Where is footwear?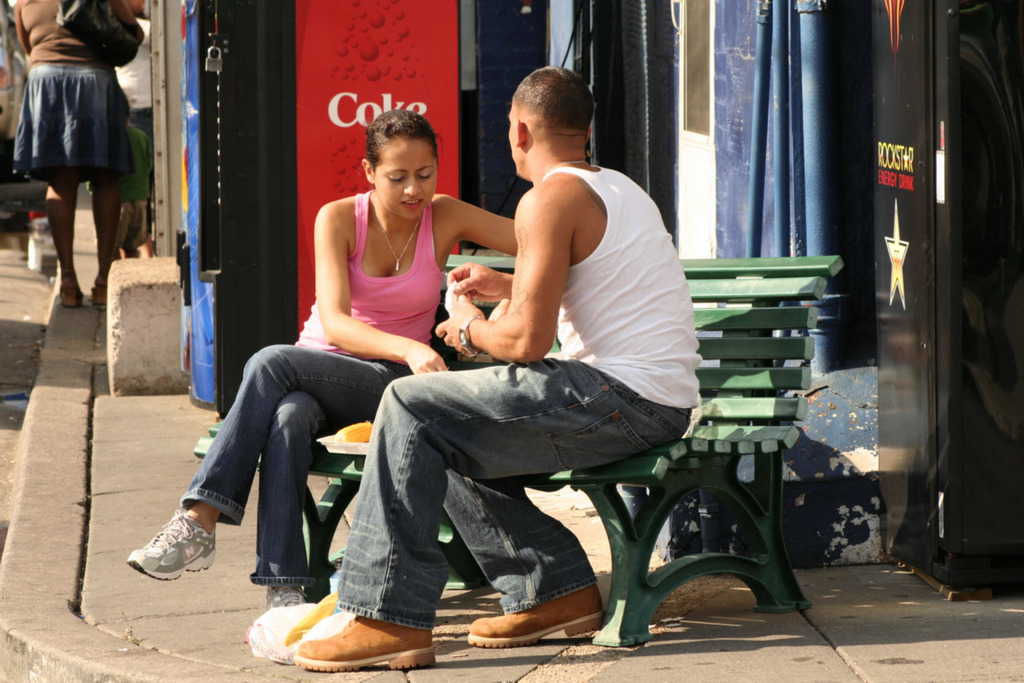
[127,505,220,580].
